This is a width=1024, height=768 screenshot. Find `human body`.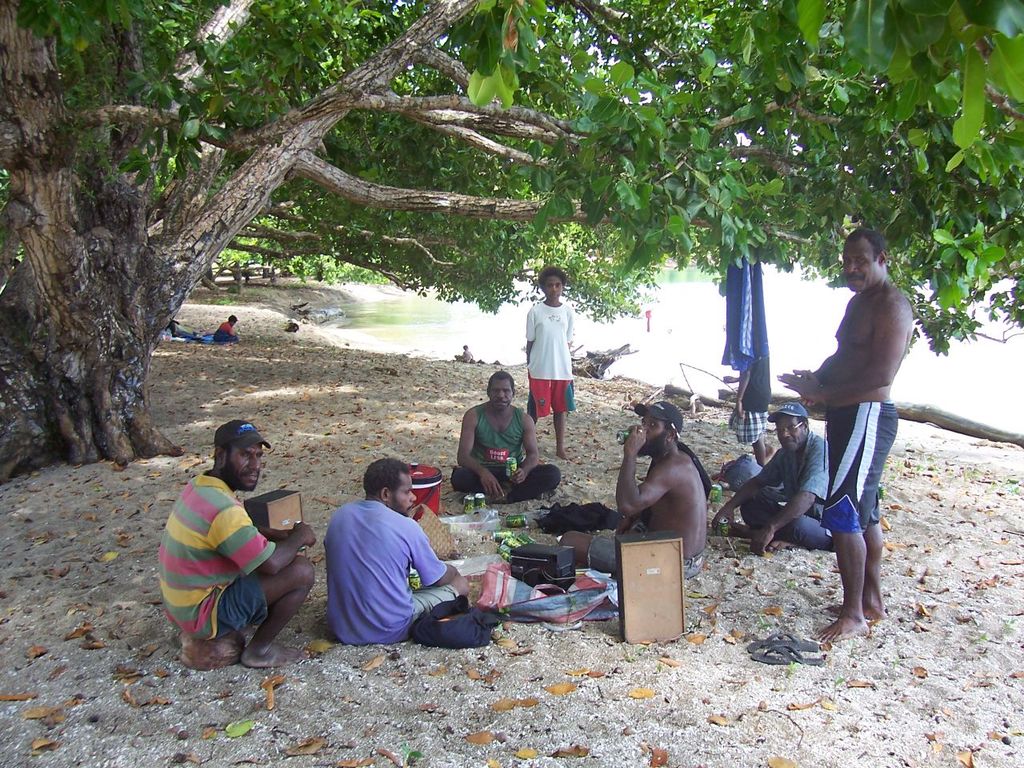
Bounding box: x1=450, y1=373, x2=572, y2=507.
